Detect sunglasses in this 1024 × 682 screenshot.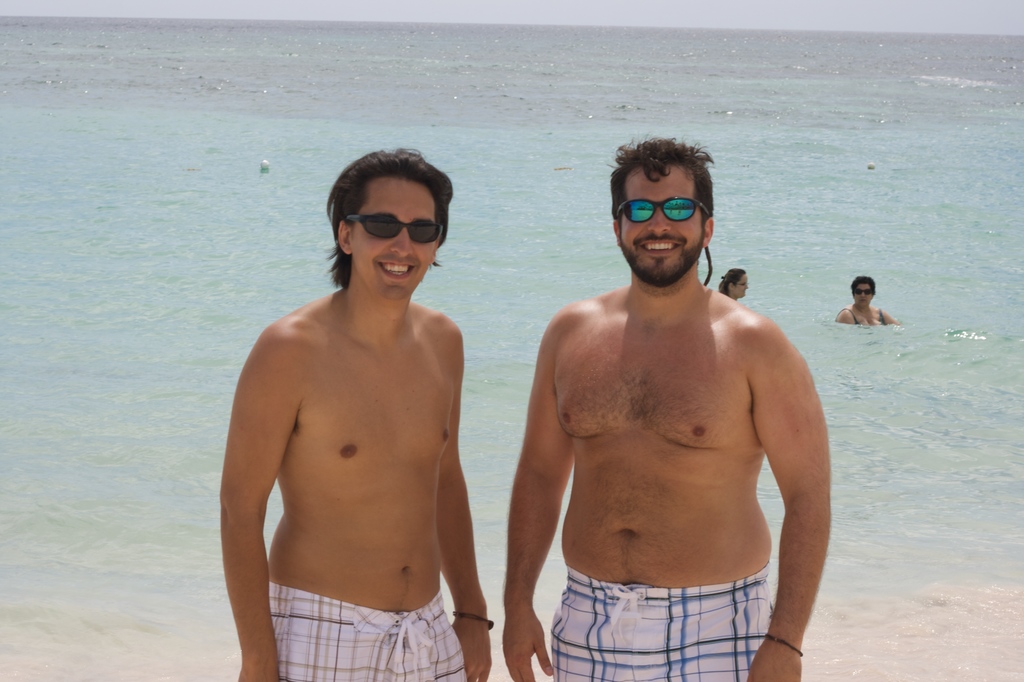
Detection: (x1=344, y1=215, x2=444, y2=244).
